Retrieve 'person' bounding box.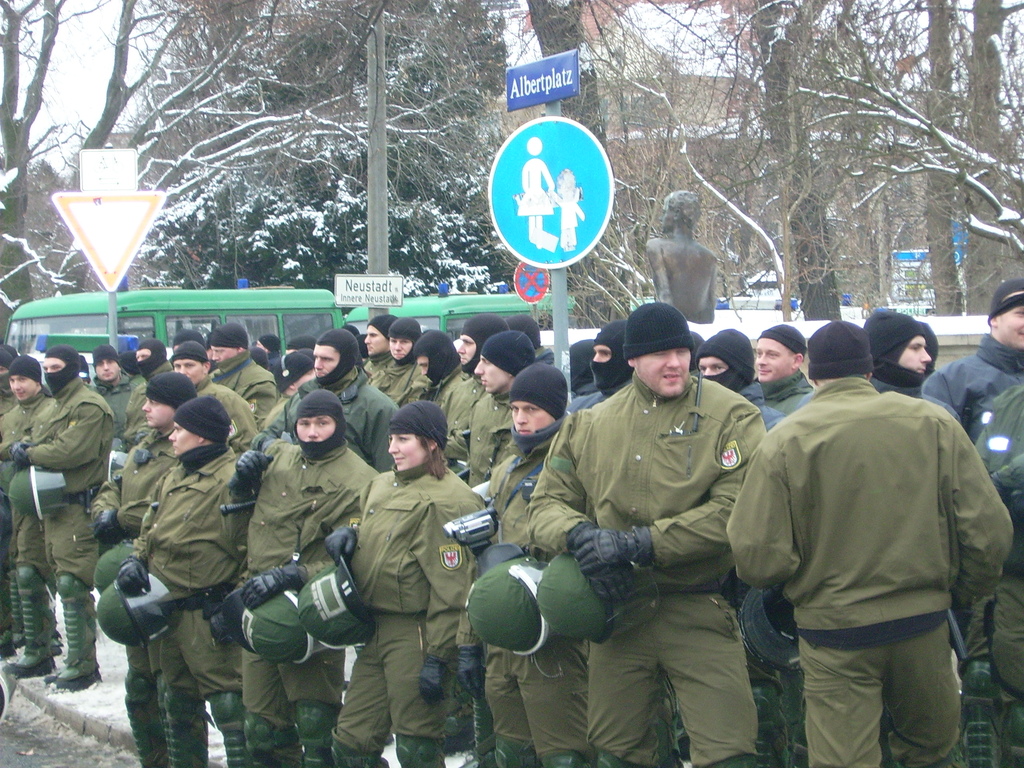
Bounding box: 726:311:1017:767.
